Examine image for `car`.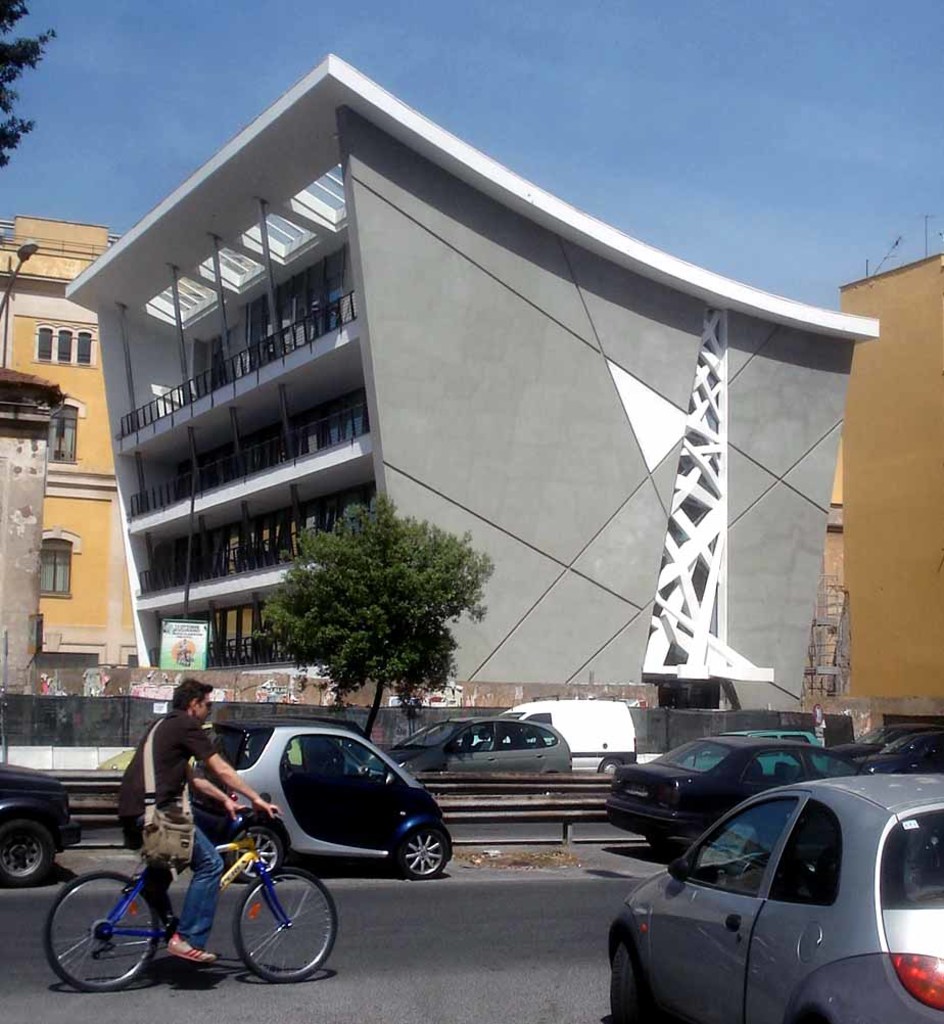
Examination result: box(201, 724, 454, 874).
